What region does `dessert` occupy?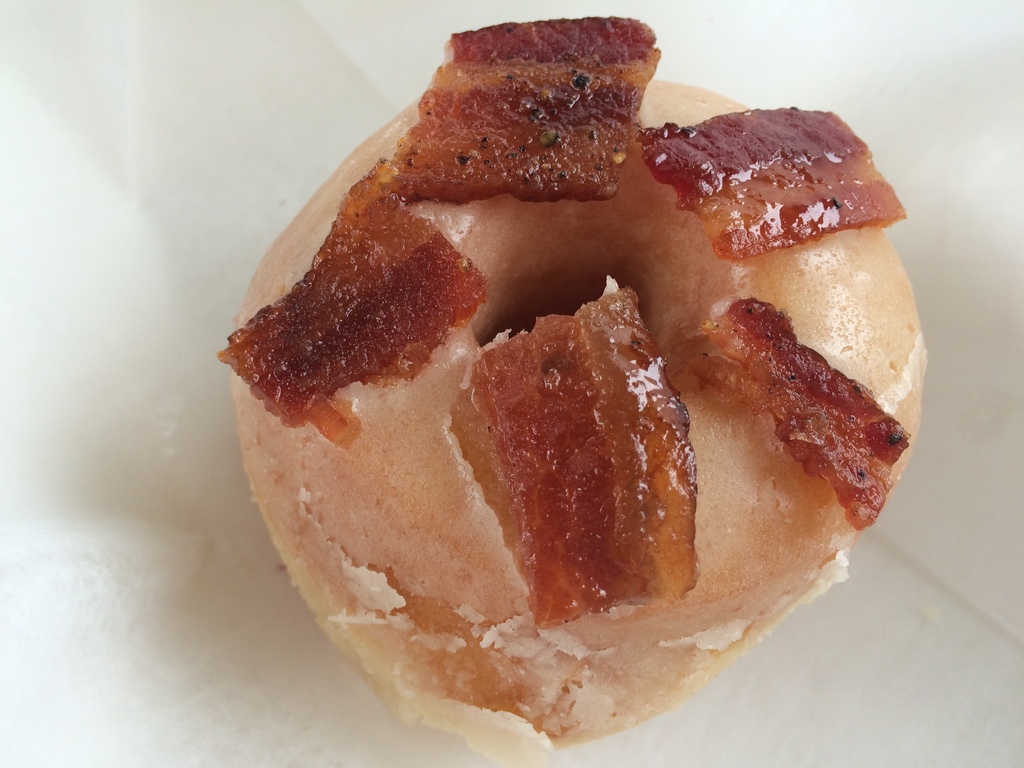
bbox(397, 19, 664, 205).
